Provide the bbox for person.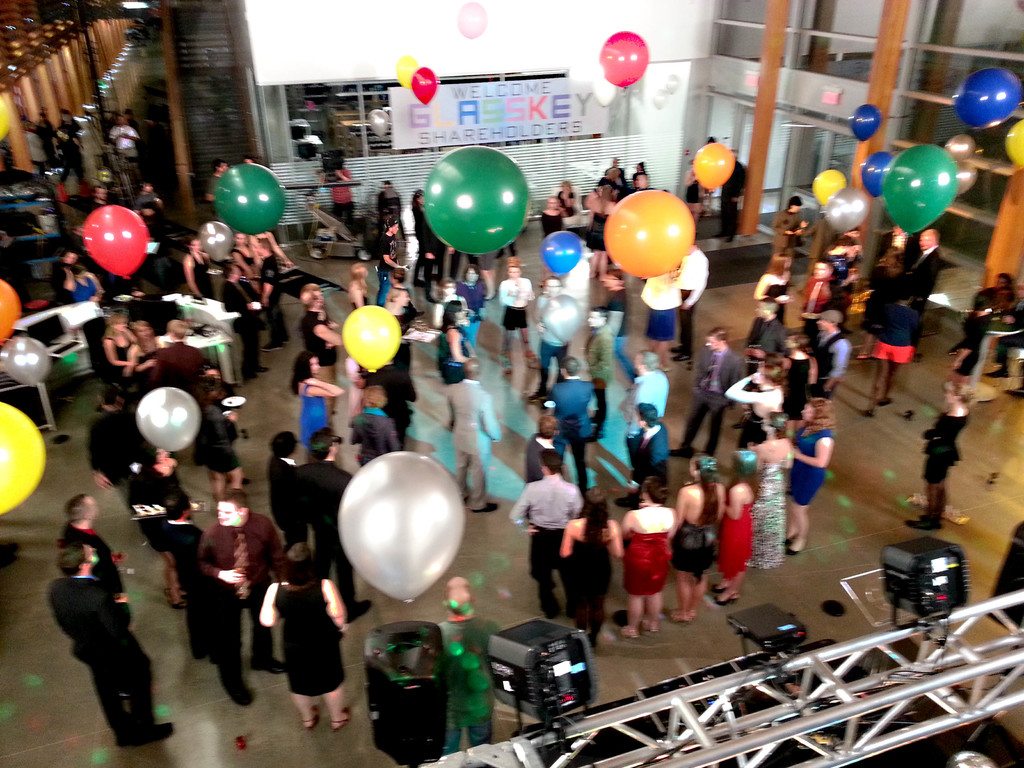
Rect(498, 256, 541, 368).
